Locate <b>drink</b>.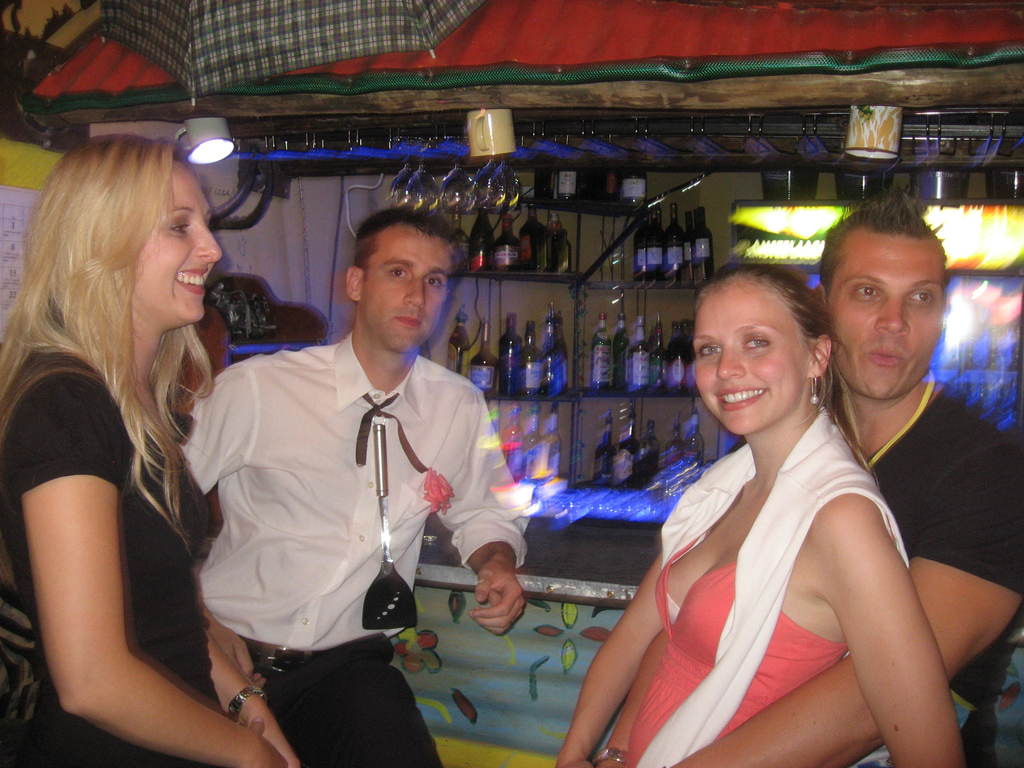
Bounding box: rect(631, 422, 656, 485).
